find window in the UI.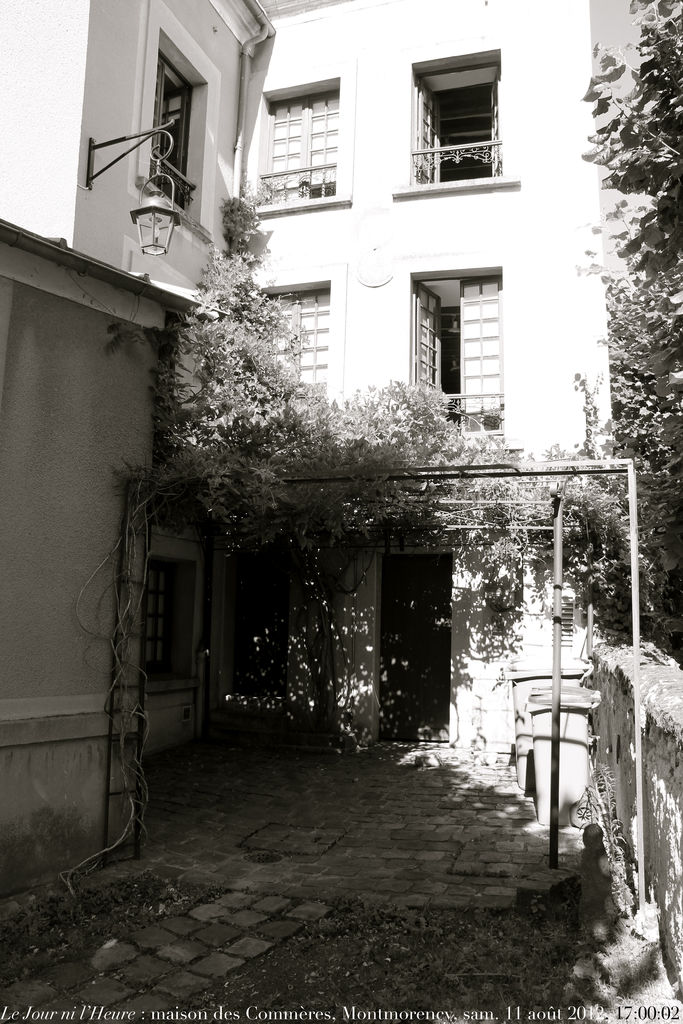
UI element at x1=406 y1=49 x2=502 y2=182.
